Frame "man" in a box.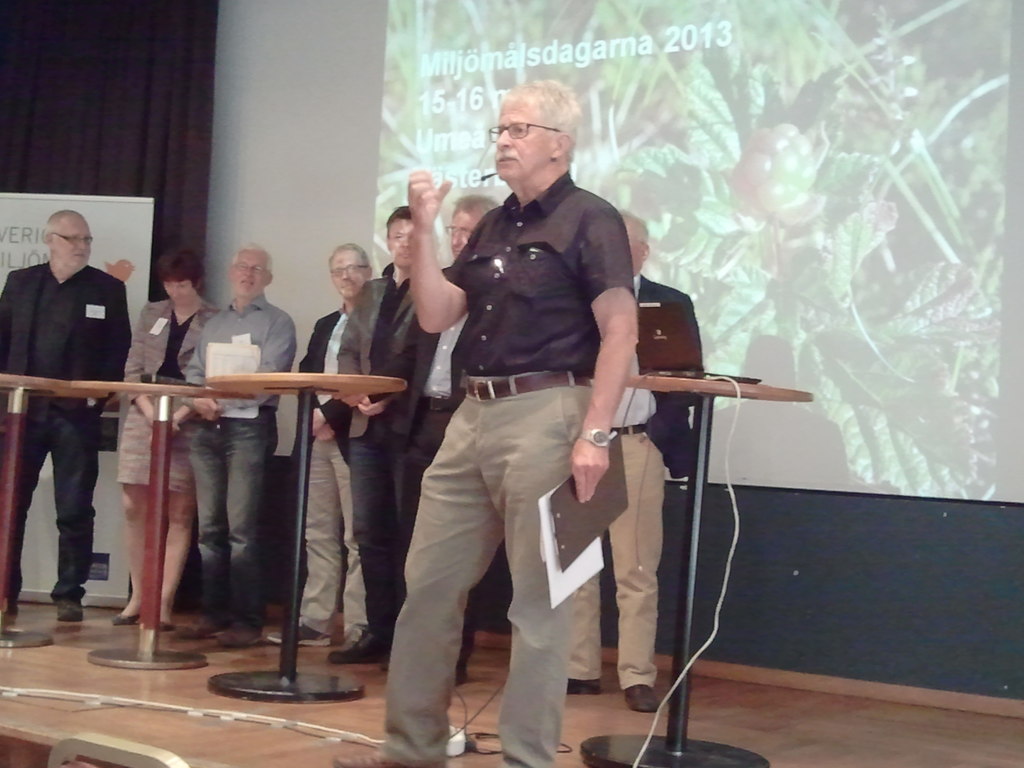
387:186:493:675.
